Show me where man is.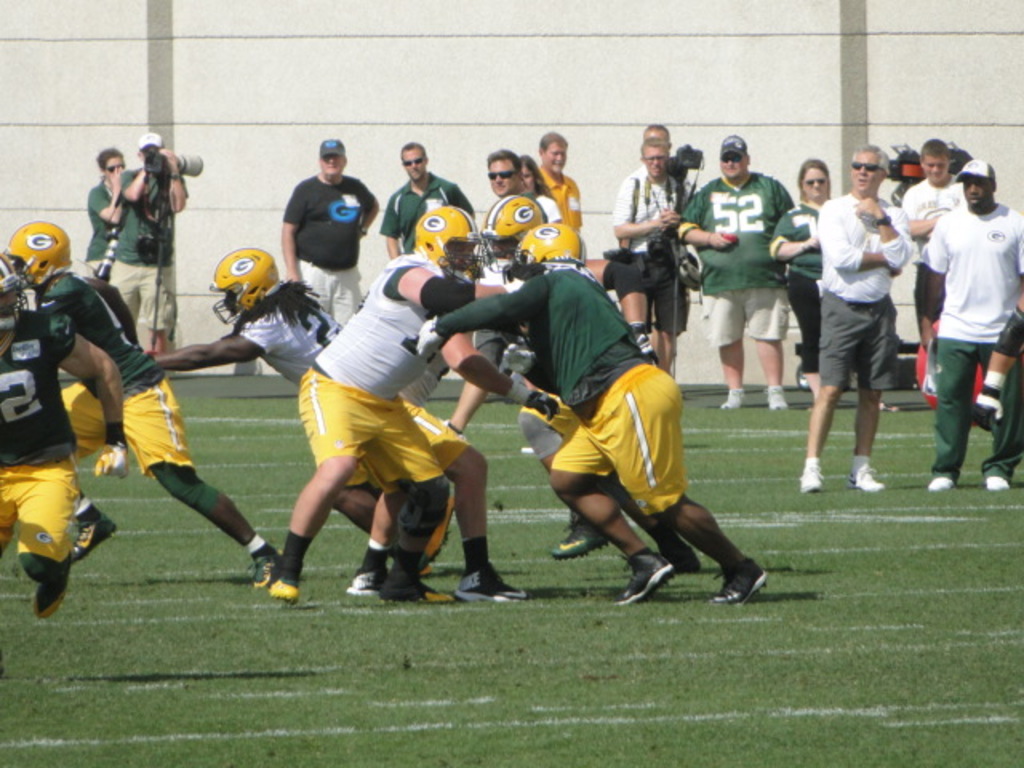
man is at [x1=264, y1=203, x2=562, y2=603].
